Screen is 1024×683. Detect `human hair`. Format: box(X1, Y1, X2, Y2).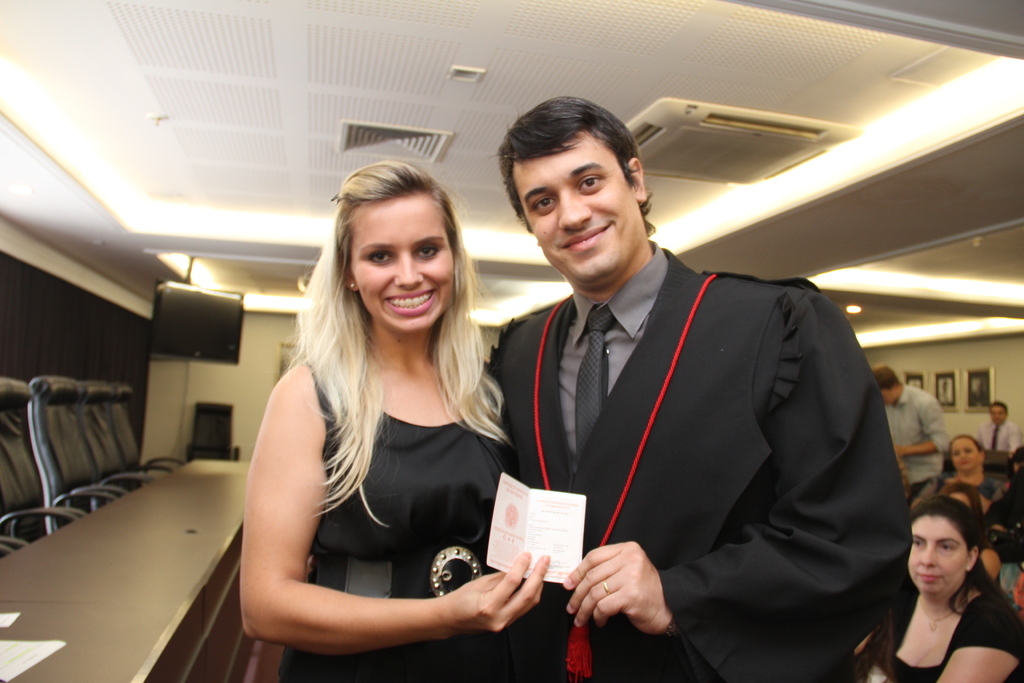
box(491, 96, 657, 240).
